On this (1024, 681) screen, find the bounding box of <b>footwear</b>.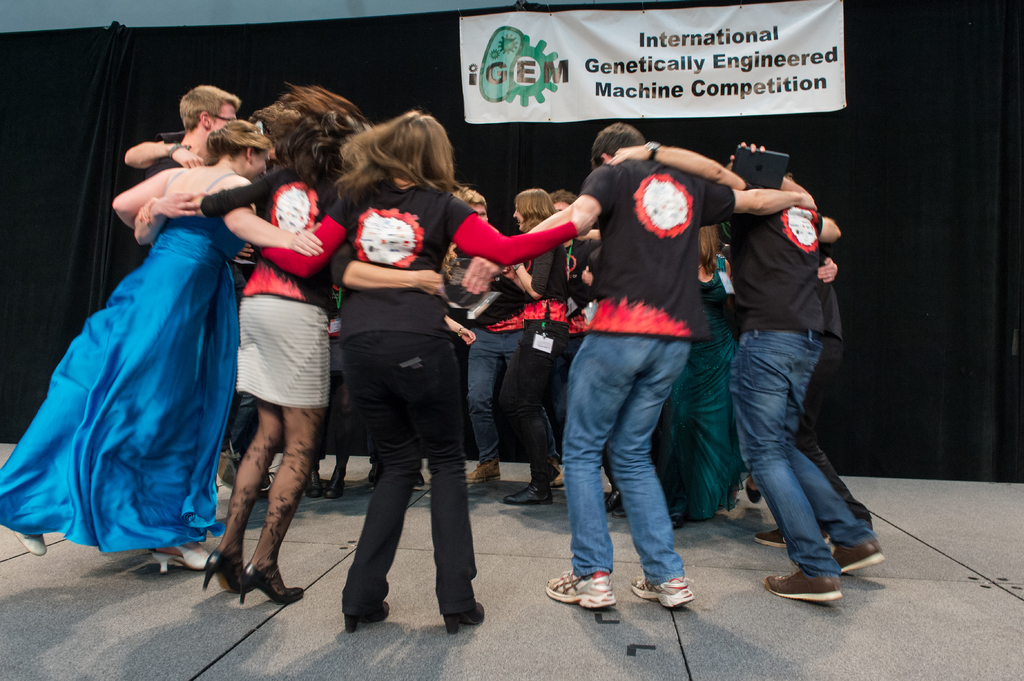
Bounding box: box(765, 565, 842, 597).
